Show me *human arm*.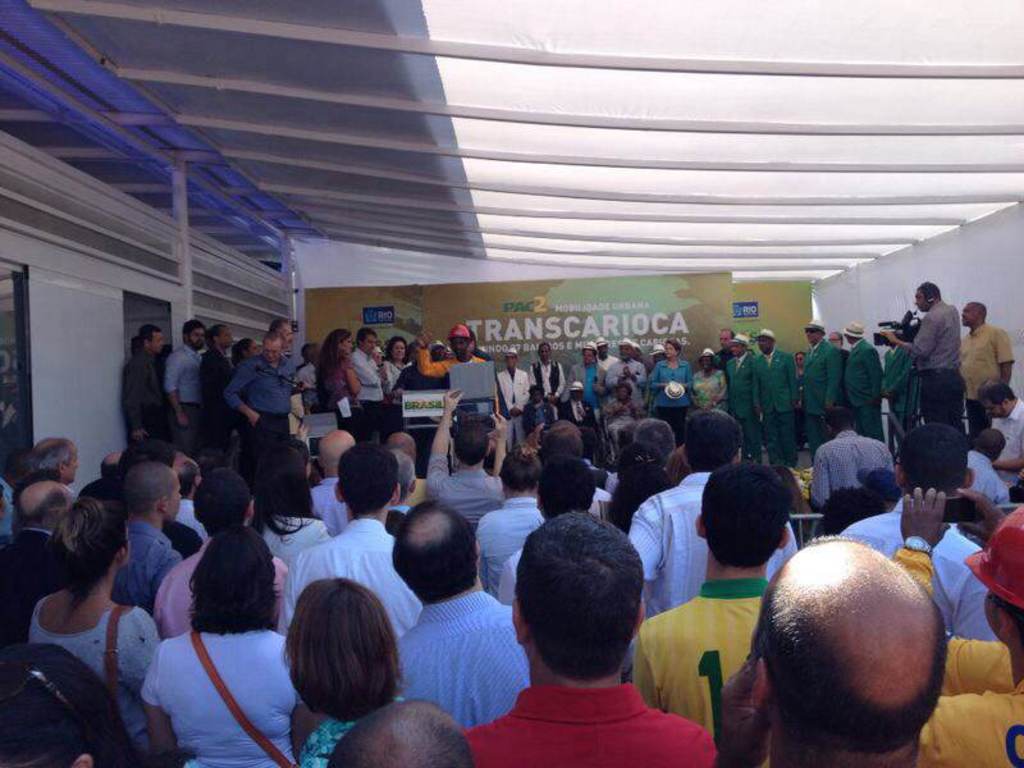
*human arm* is here: l=343, t=361, r=365, b=399.
